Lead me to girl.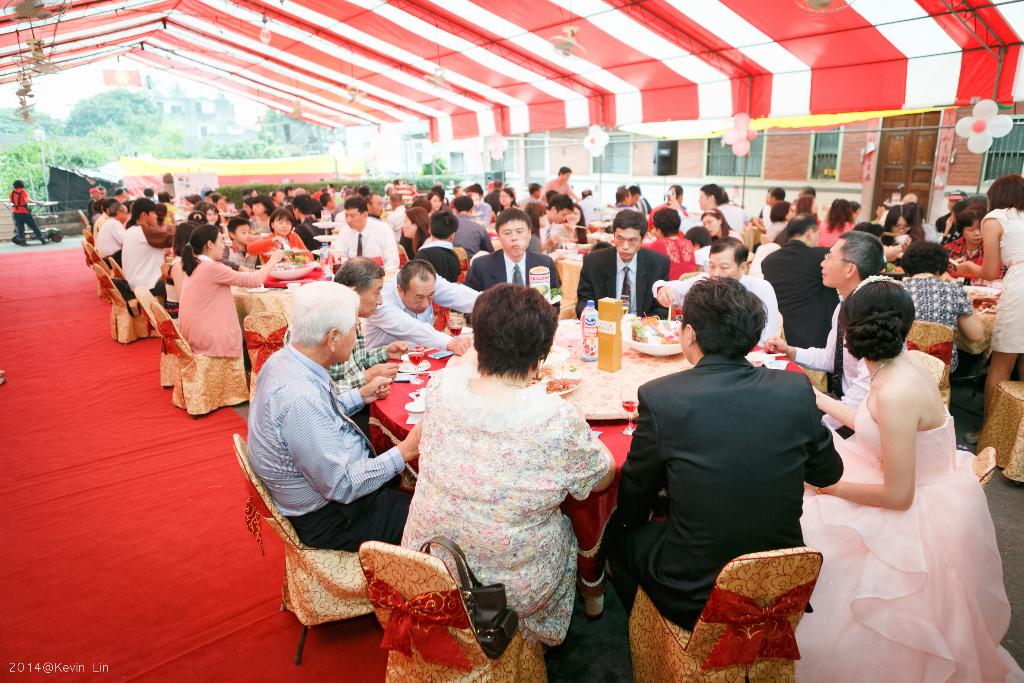
Lead to (172, 225, 289, 360).
